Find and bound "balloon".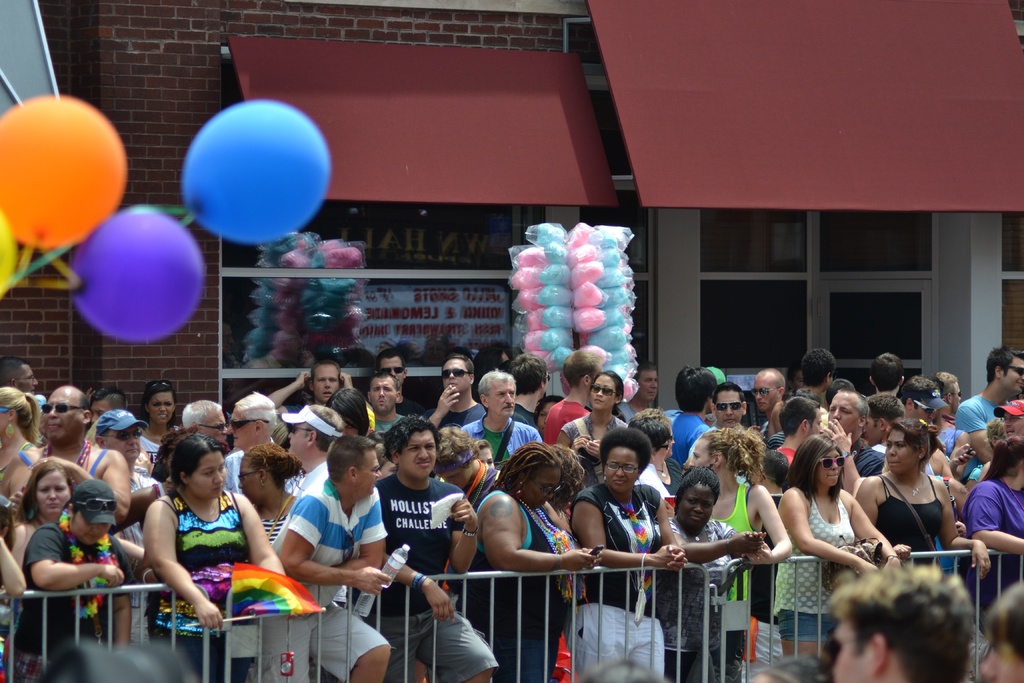
Bound: bbox(69, 210, 204, 344).
